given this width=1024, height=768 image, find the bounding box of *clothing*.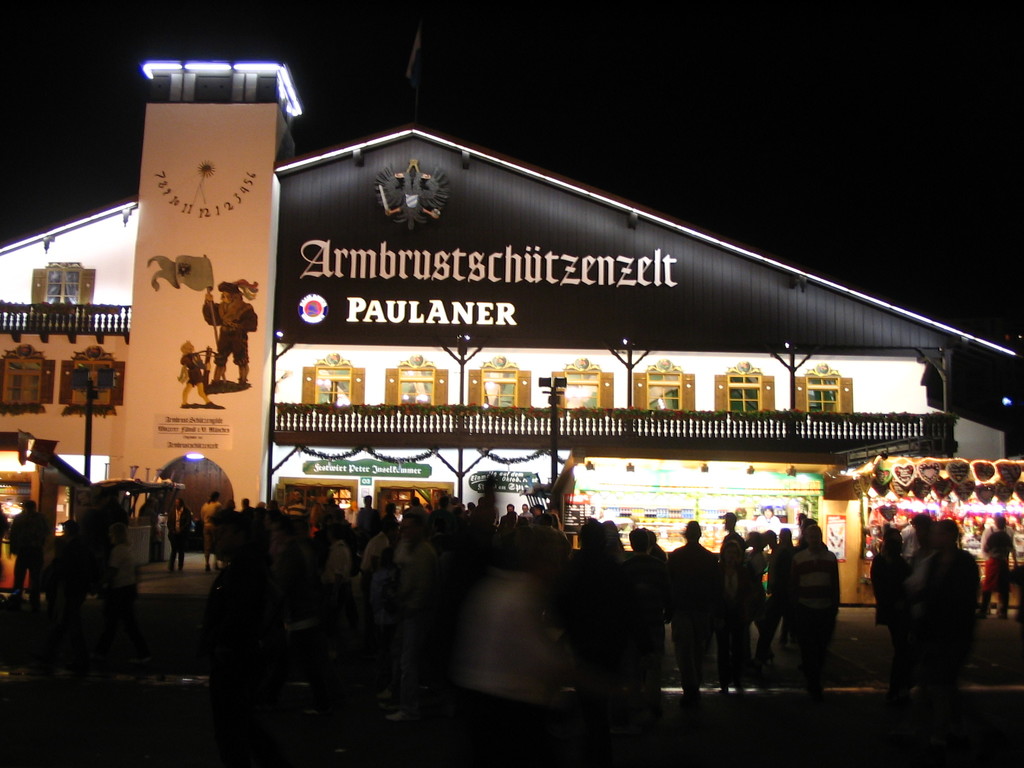
202 296 257 371.
